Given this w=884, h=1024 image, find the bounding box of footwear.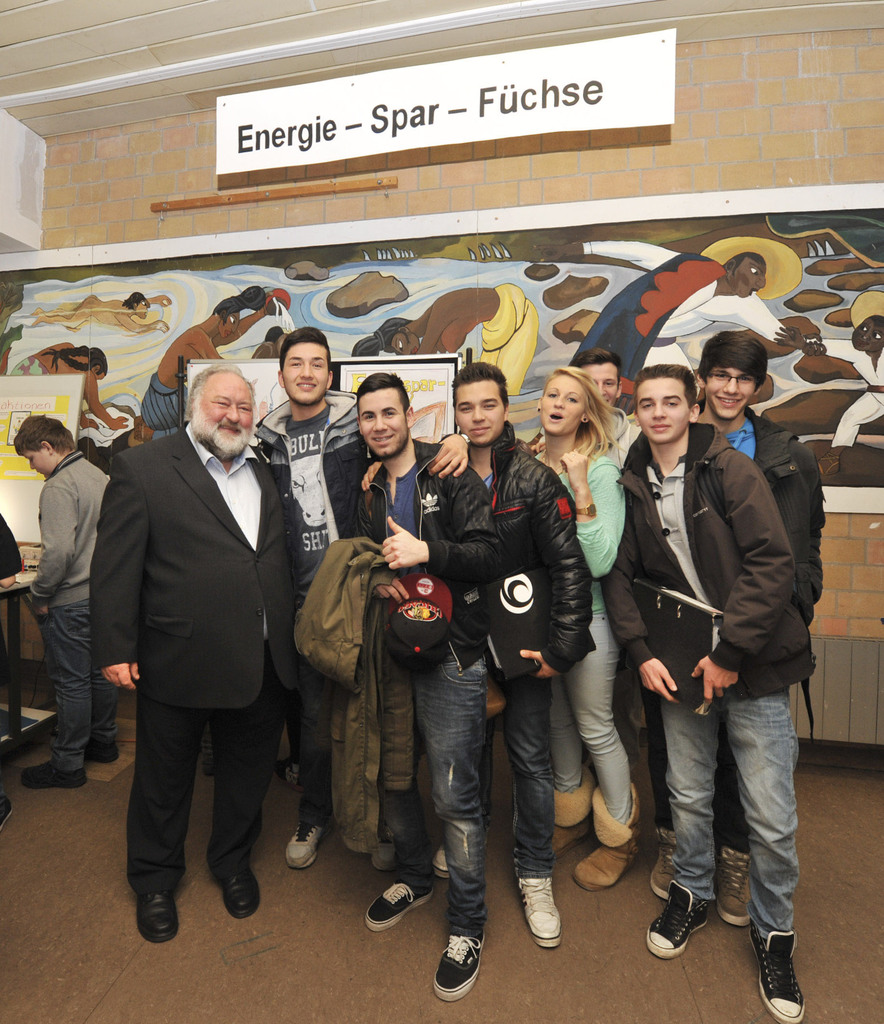
(435,932,484,1002).
